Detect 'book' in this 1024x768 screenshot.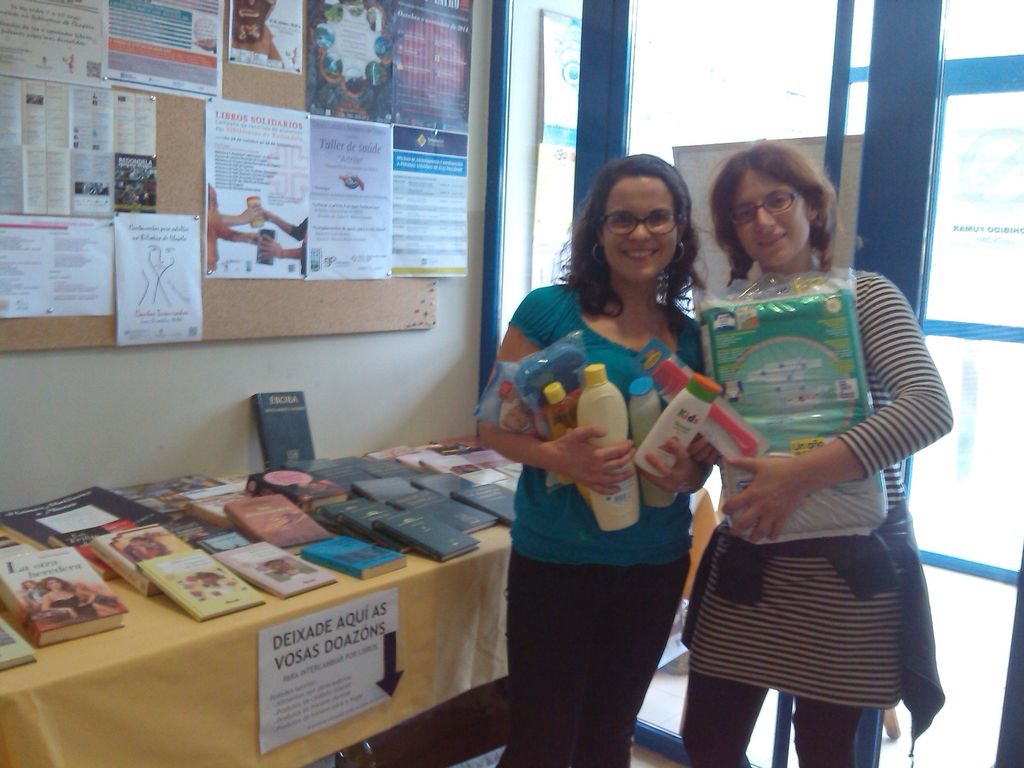
Detection: {"left": 0, "top": 483, "right": 175, "bottom": 578}.
